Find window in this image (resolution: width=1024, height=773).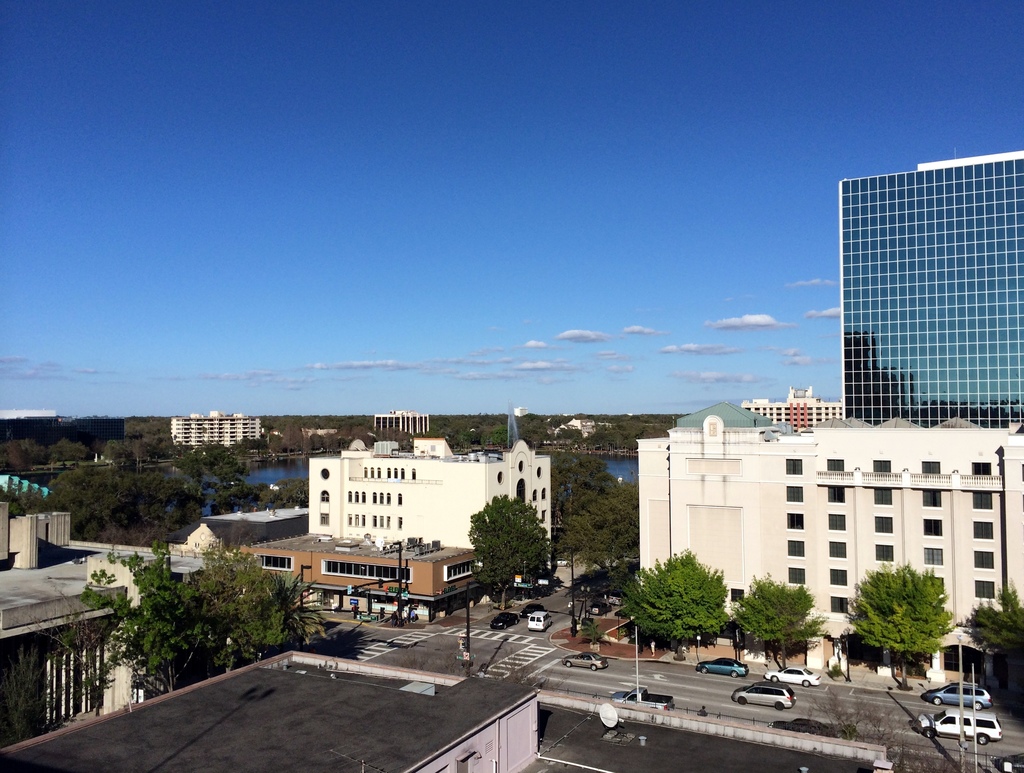
(left=360, top=492, right=364, bottom=502).
